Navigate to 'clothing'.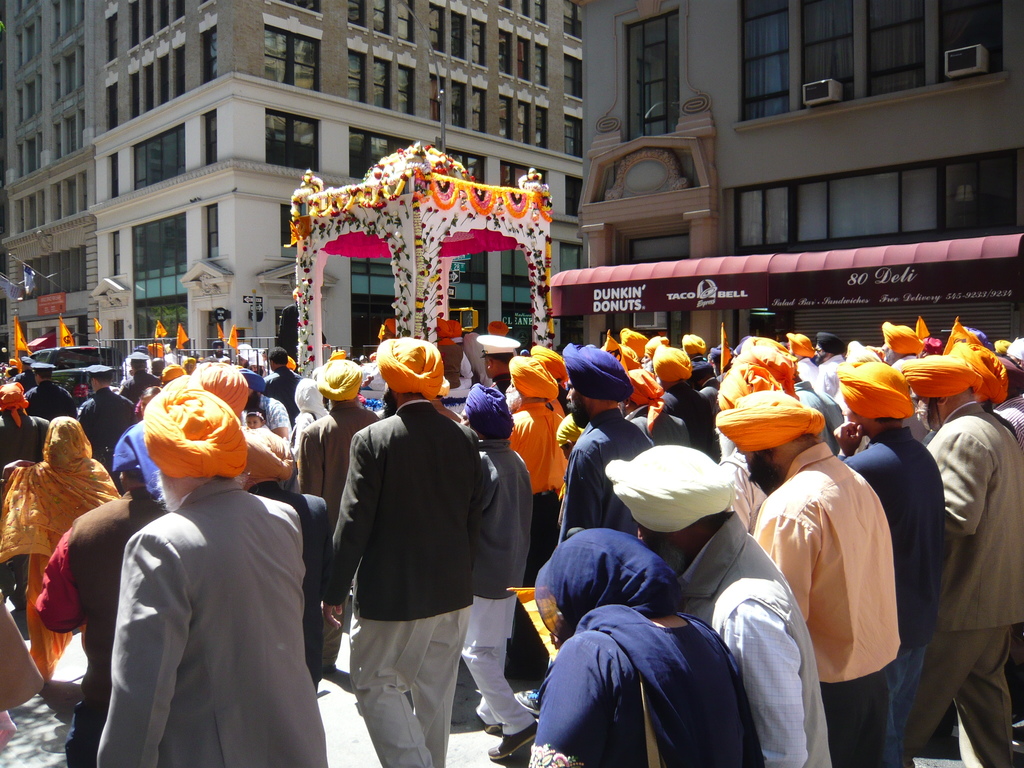
Navigation target: box(749, 441, 897, 758).
